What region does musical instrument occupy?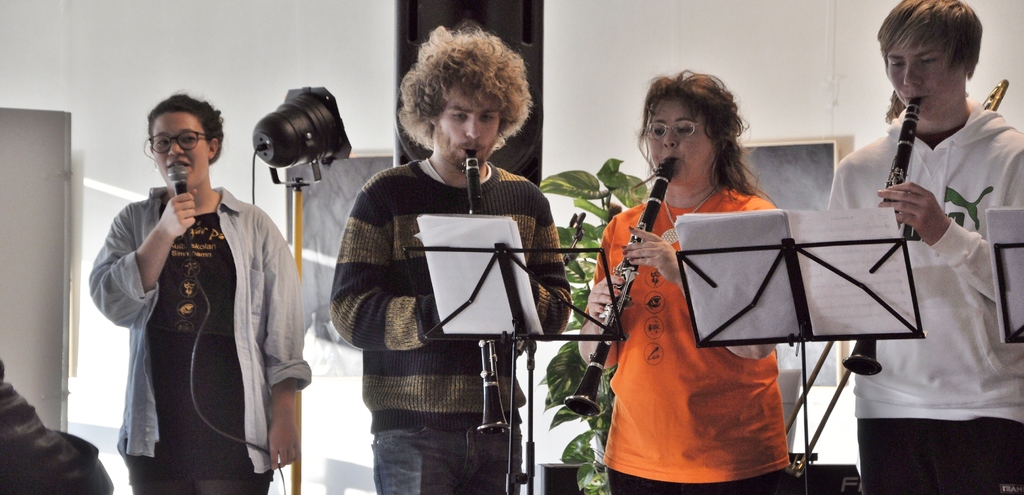
x1=984, y1=74, x2=1007, y2=113.
